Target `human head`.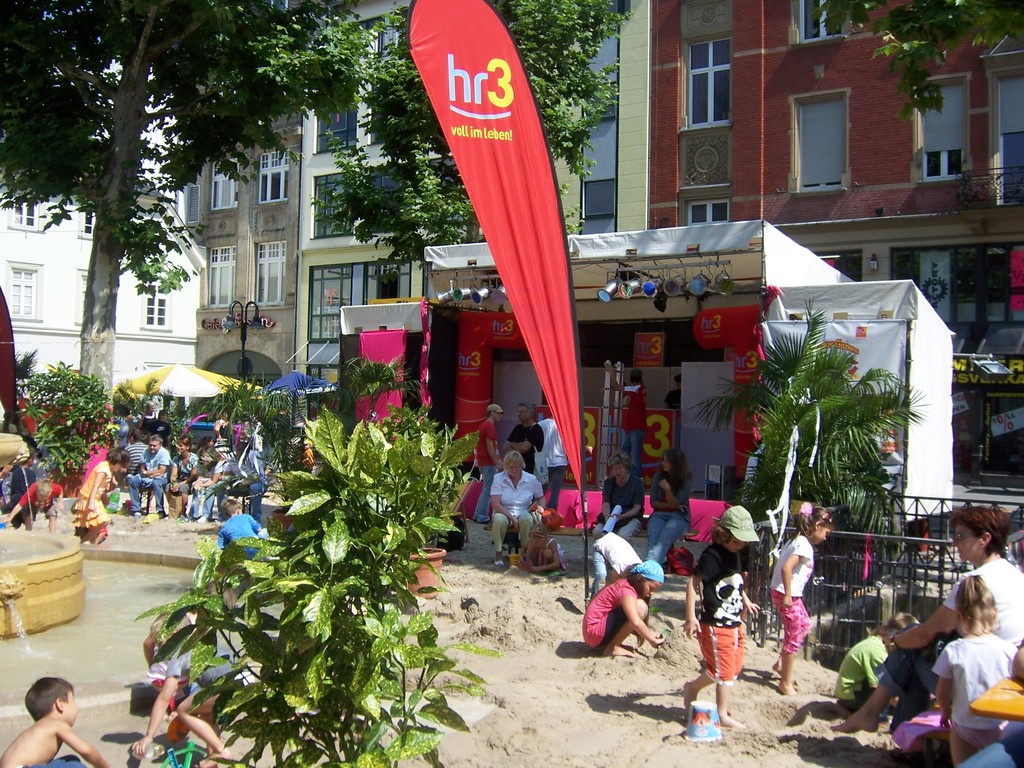
Target region: [left=886, top=611, right=923, bottom=647].
